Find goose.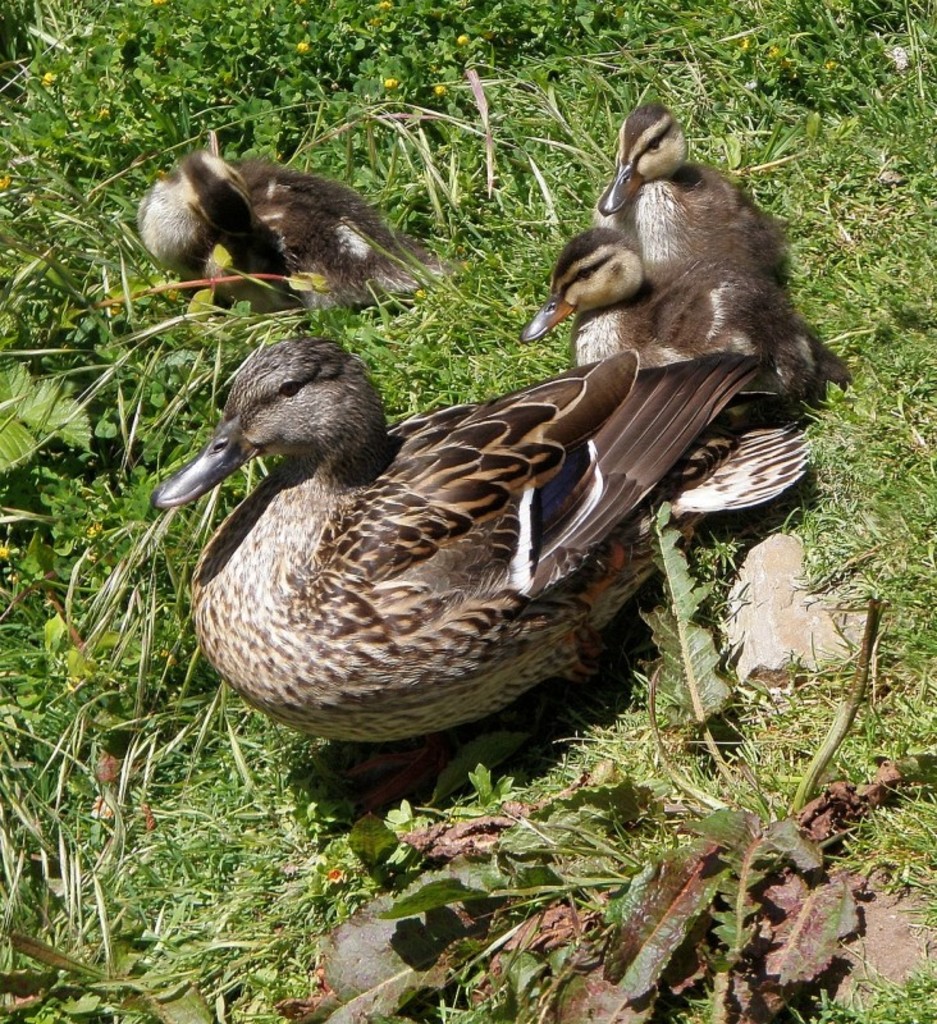
(591, 95, 794, 294).
